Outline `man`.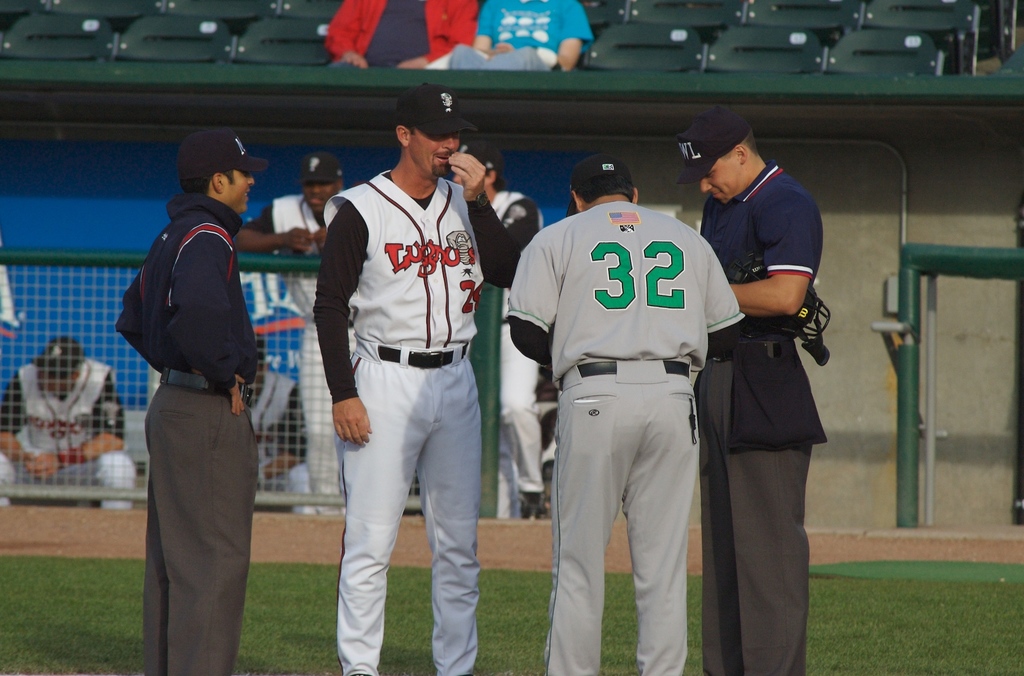
Outline: <region>234, 149, 354, 521</region>.
